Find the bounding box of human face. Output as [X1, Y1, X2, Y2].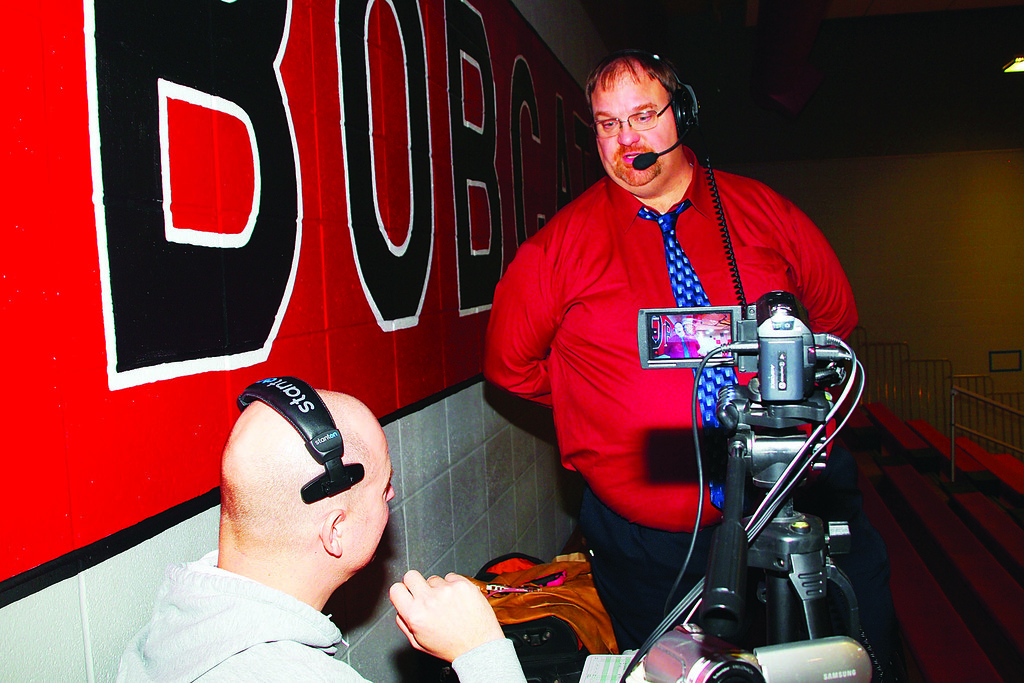
[592, 74, 671, 183].
